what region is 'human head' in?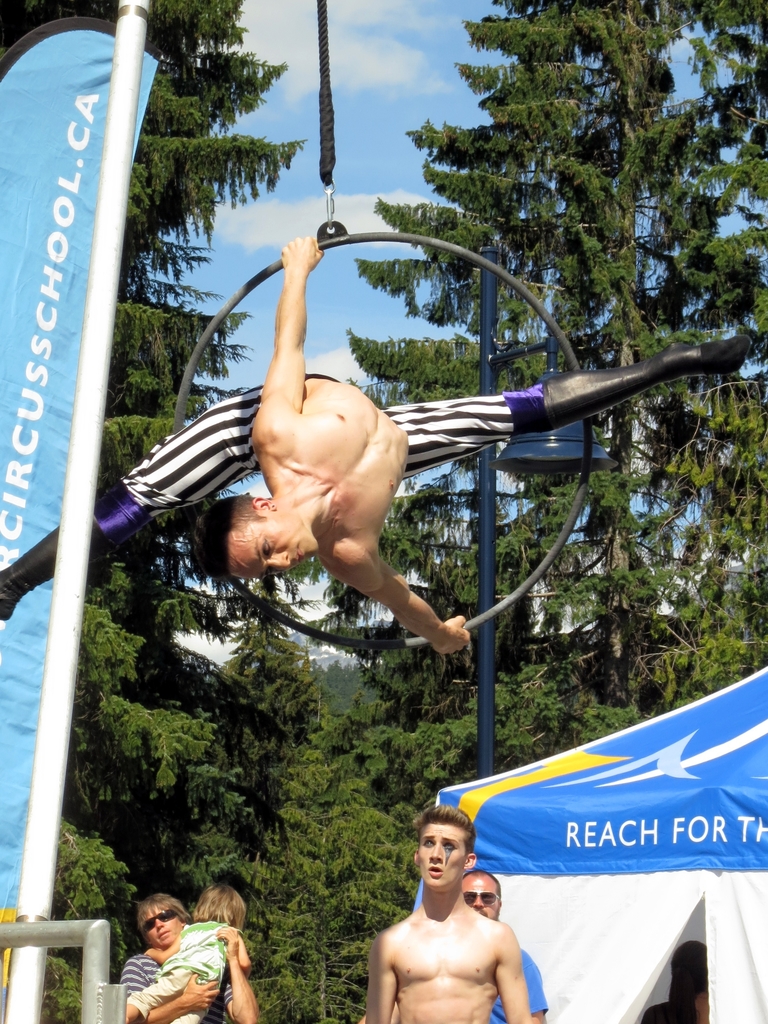
l=661, t=941, r=712, b=1010.
